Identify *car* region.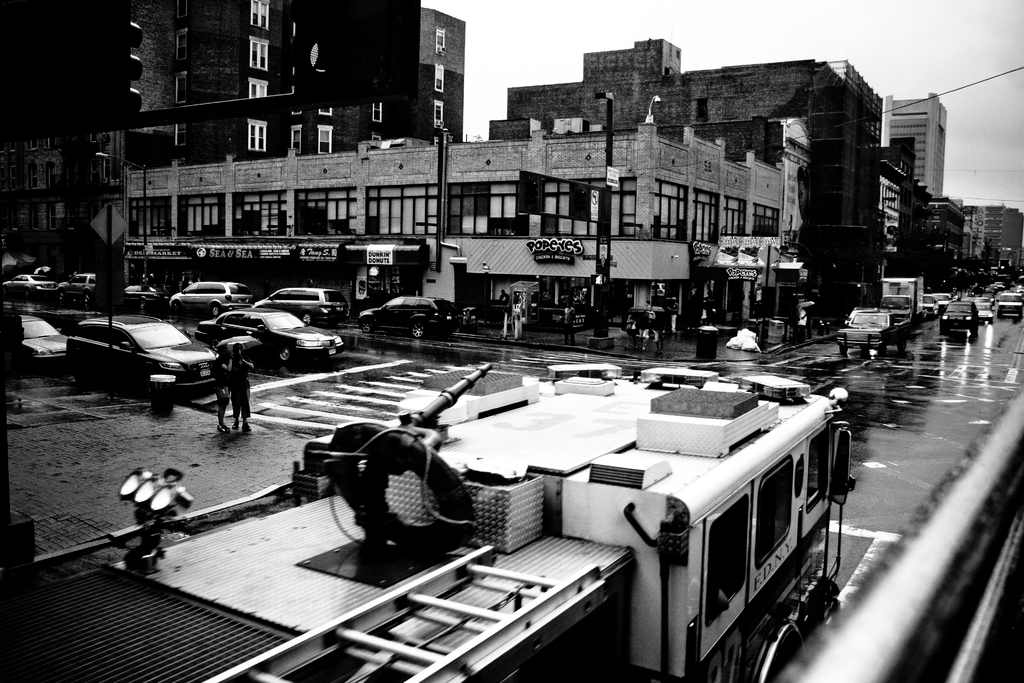
Region: l=353, t=292, r=449, b=335.
